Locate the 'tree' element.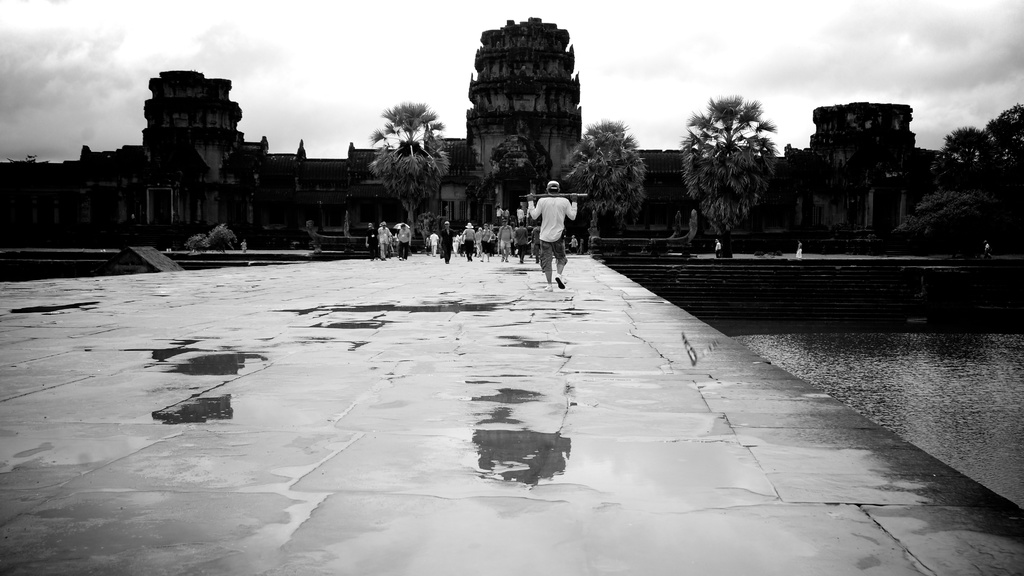
Element bbox: {"x1": 904, "y1": 186, "x2": 980, "y2": 235}.
